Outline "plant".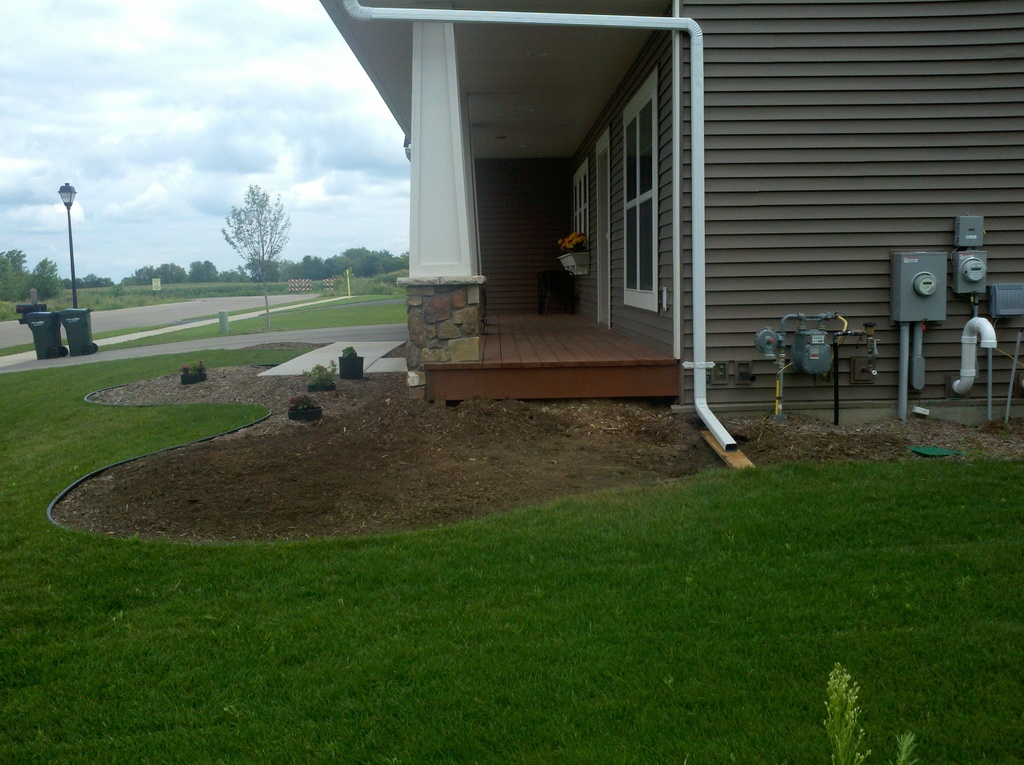
Outline: BBox(287, 397, 323, 423).
